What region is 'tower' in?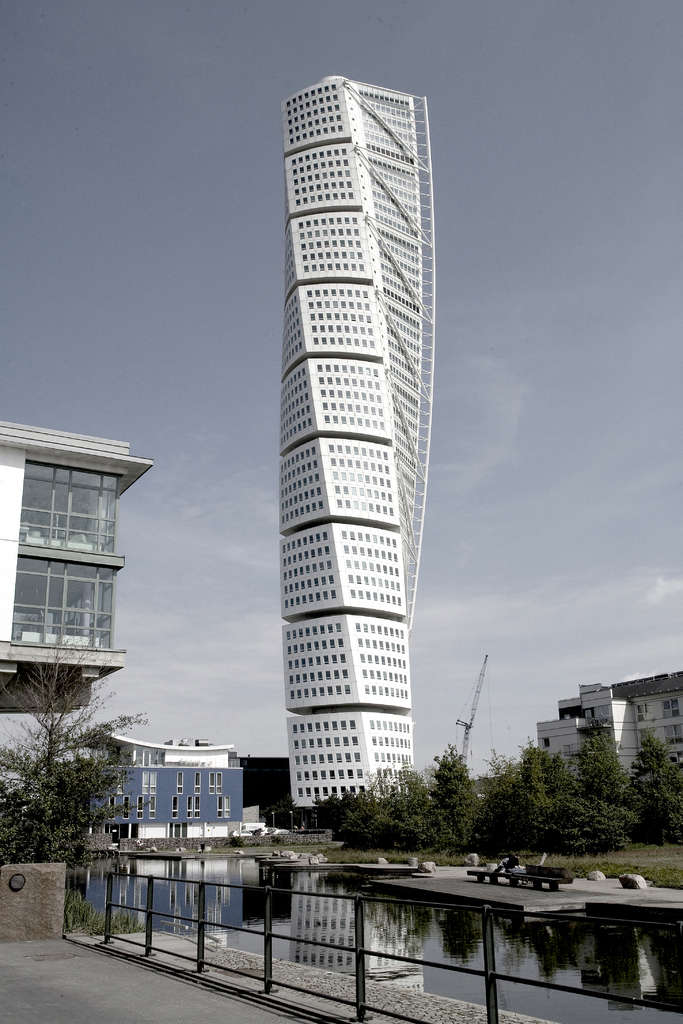
Rect(253, 60, 434, 1016).
